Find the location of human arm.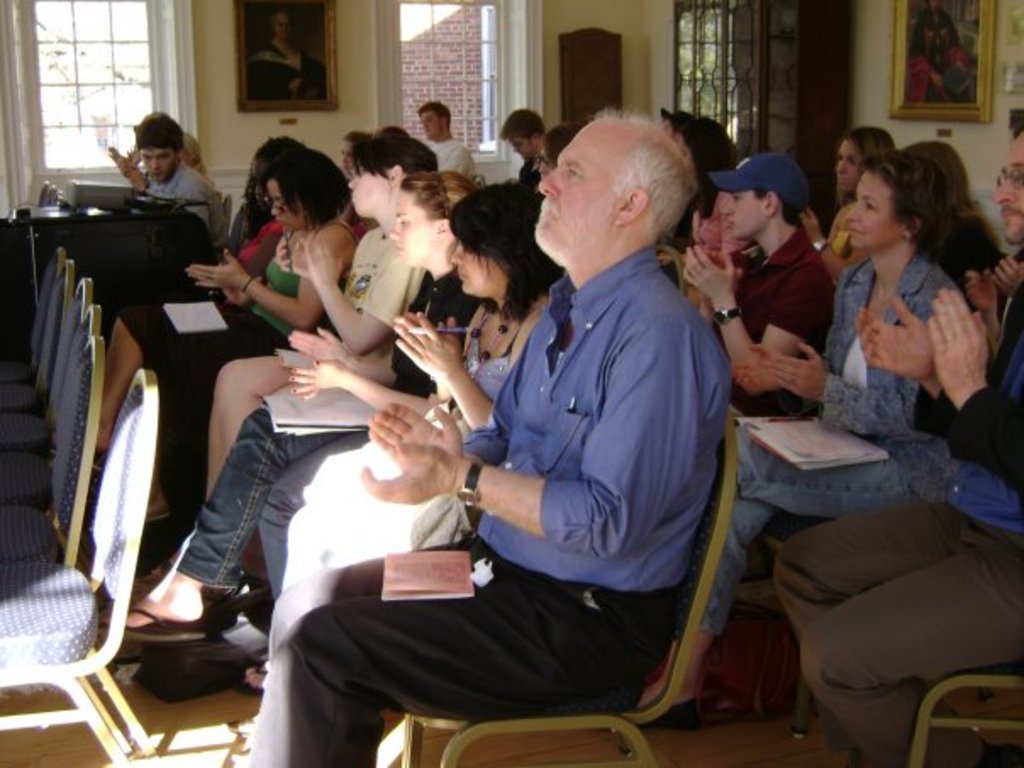
Location: Rect(359, 376, 522, 459).
